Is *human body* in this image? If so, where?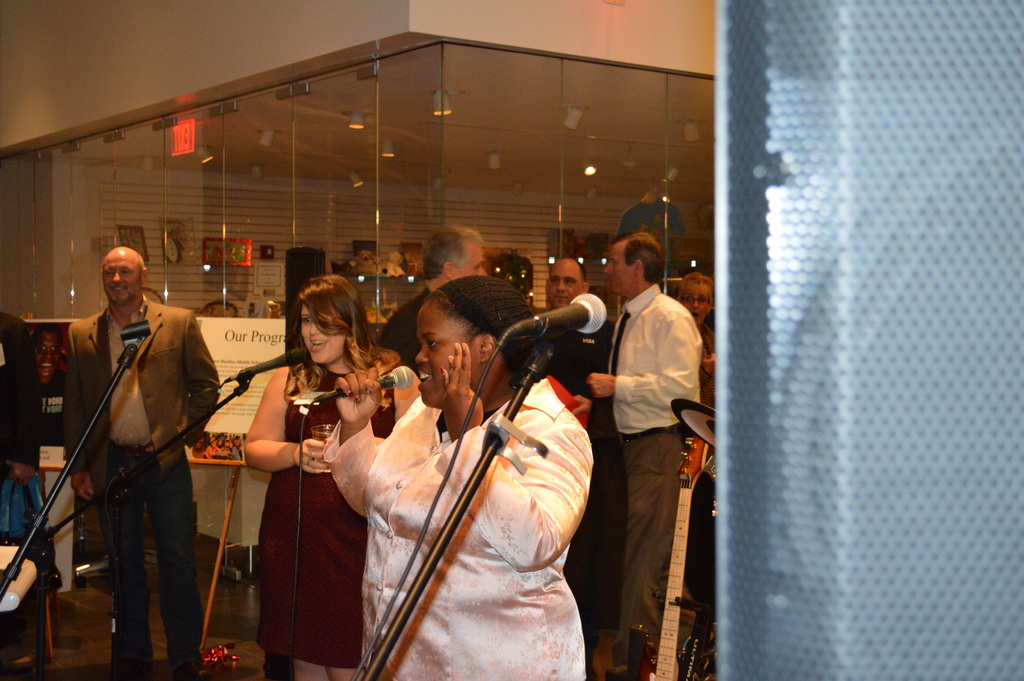
Yes, at [x1=586, y1=289, x2=698, y2=678].
